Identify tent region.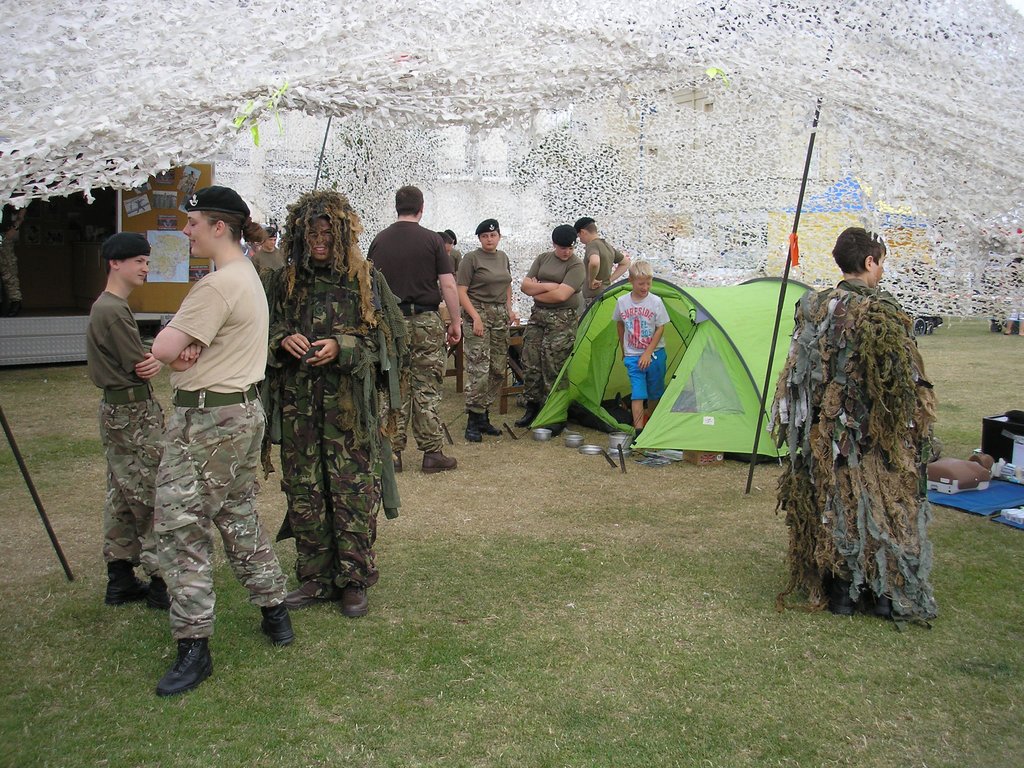
Region: box(536, 252, 785, 498).
